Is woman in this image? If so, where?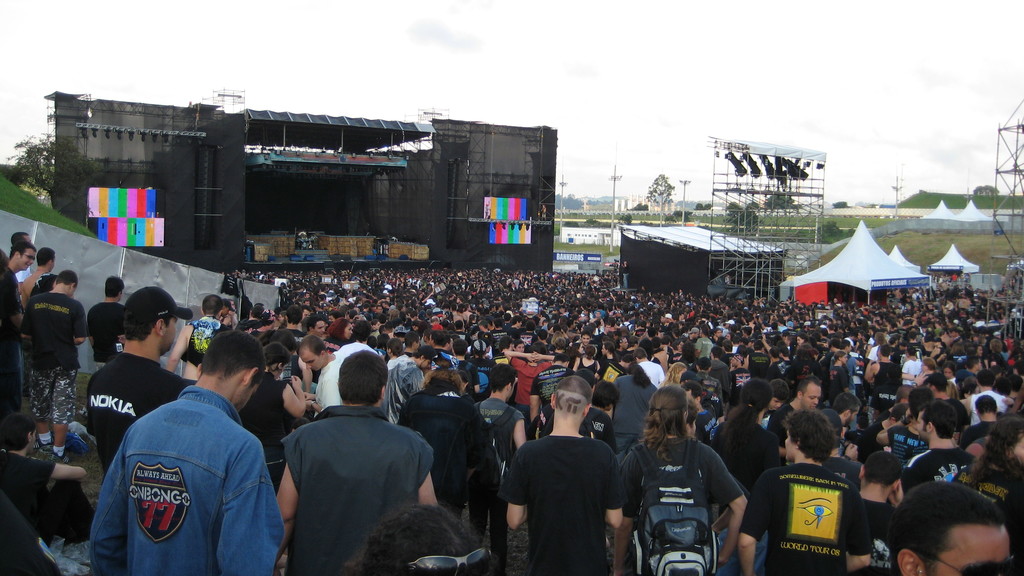
Yes, at [x1=705, y1=383, x2=767, y2=575].
